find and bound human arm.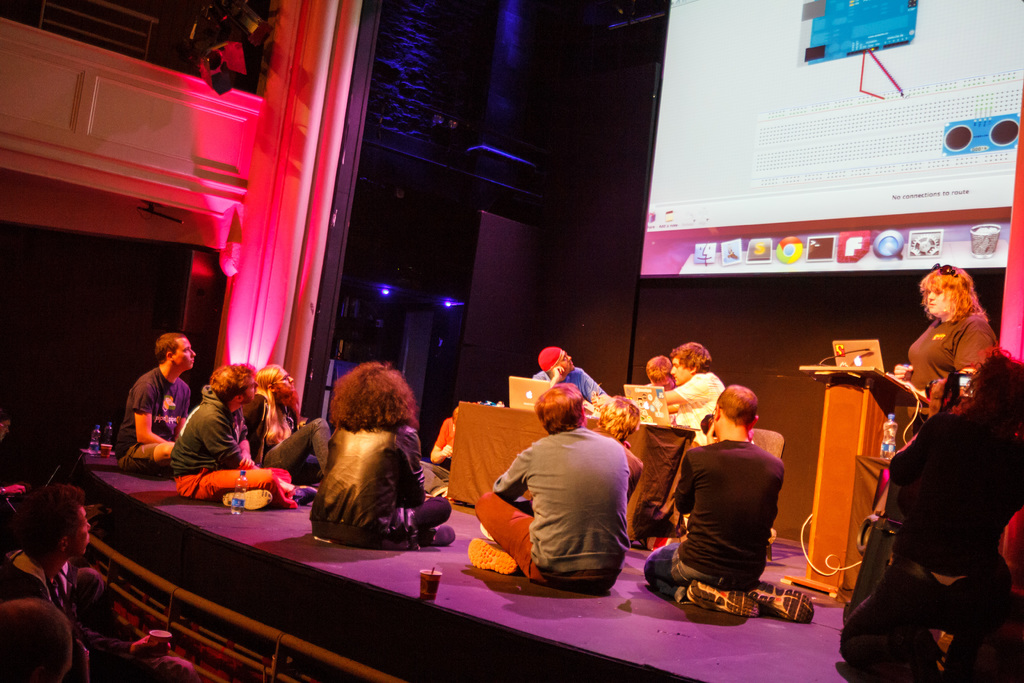
Bound: Rect(37, 587, 166, 671).
